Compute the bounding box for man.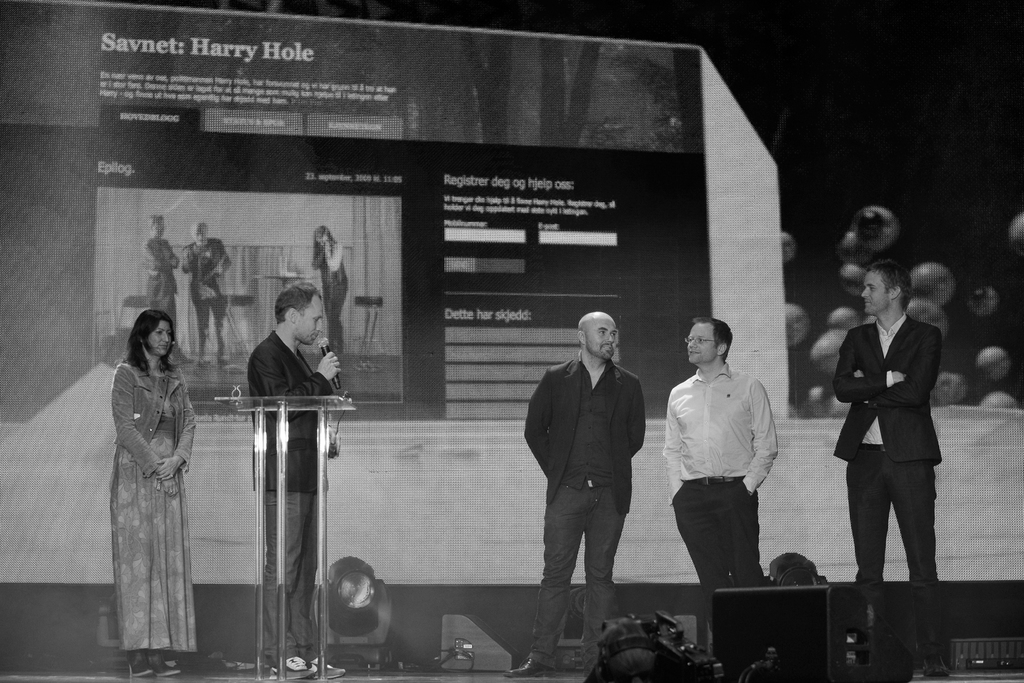
{"x1": 179, "y1": 224, "x2": 234, "y2": 358}.
